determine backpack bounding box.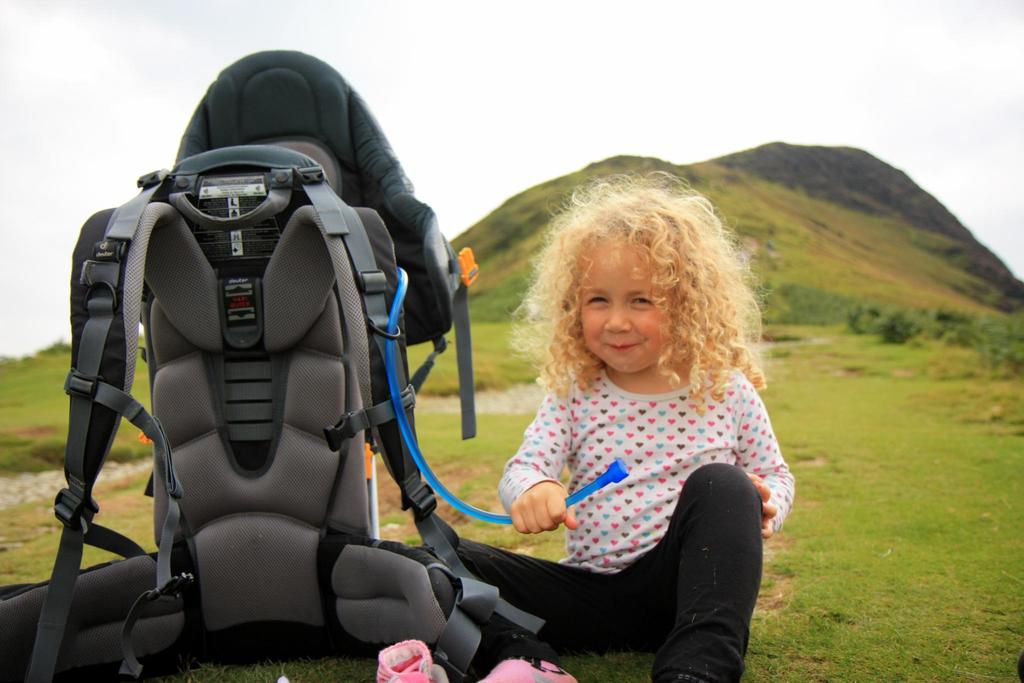
Determined: l=1, t=44, r=623, b=675.
